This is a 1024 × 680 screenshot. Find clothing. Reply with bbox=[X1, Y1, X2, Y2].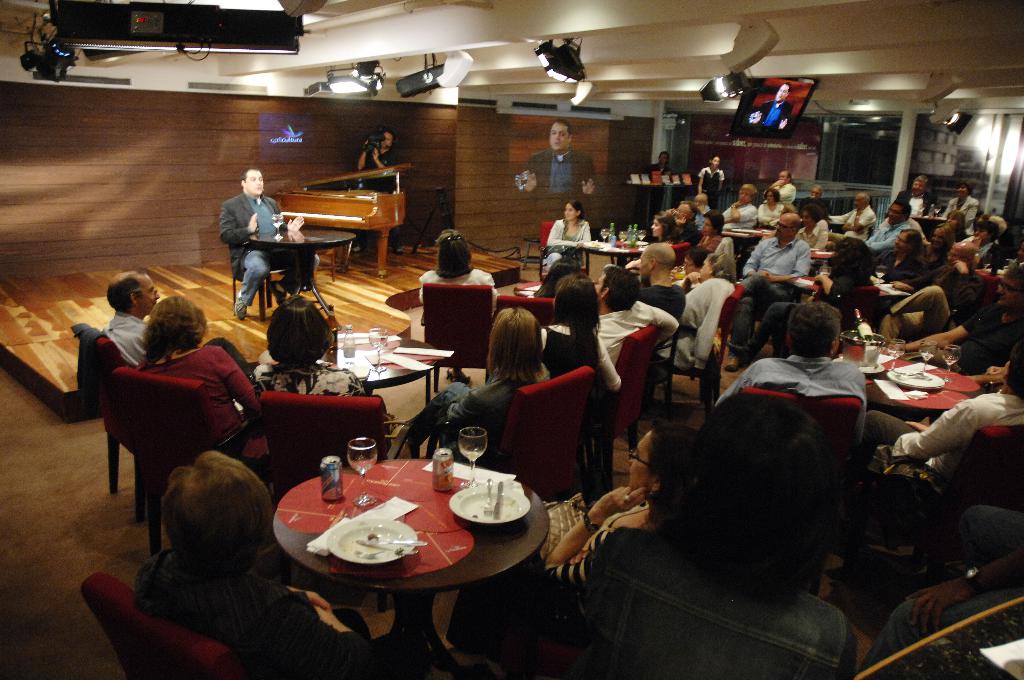
bbox=[216, 191, 290, 301].
